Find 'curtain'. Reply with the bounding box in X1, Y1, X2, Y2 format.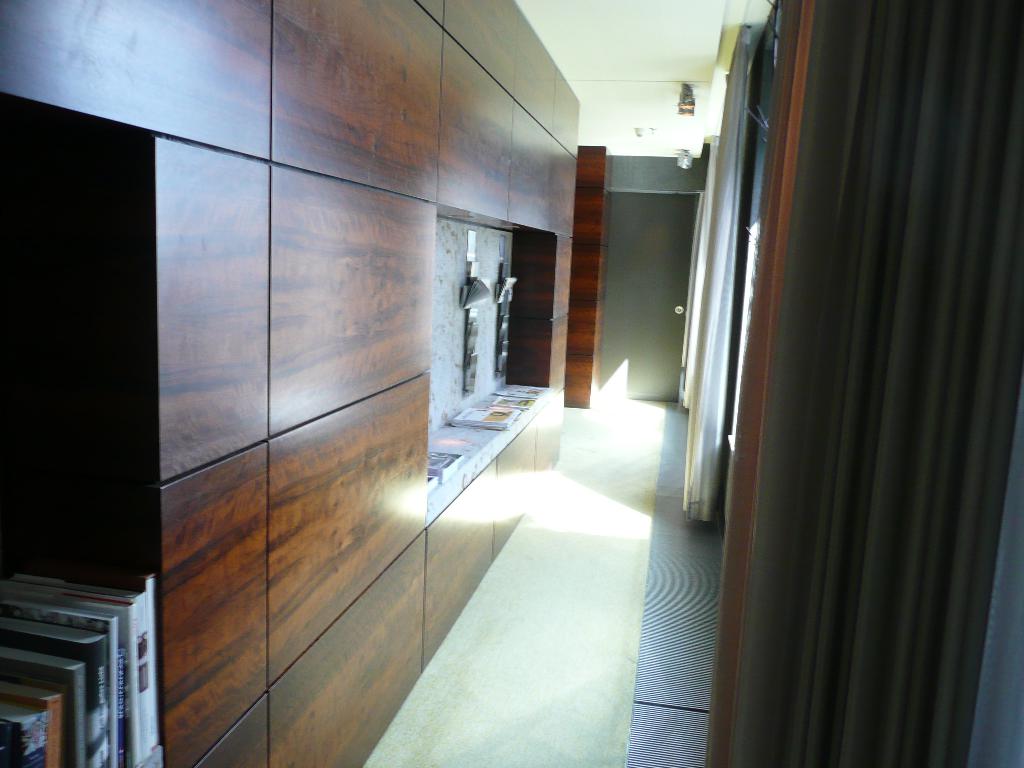
673, 146, 714, 412.
